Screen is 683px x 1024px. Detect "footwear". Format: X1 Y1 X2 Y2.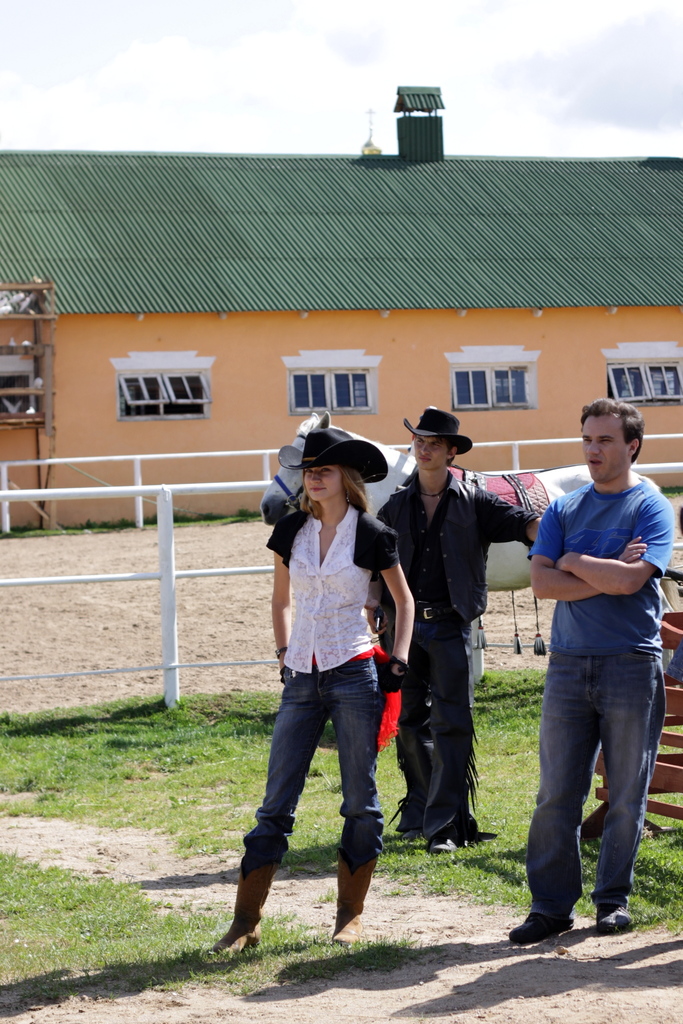
598 901 633 933.
